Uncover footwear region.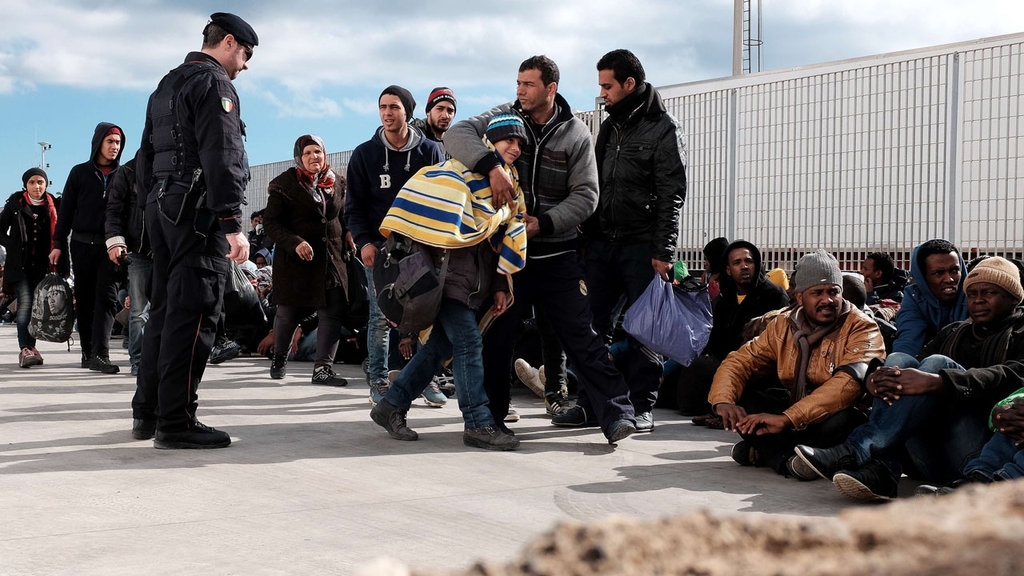
Uncovered: <region>430, 371, 456, 395</region>.
